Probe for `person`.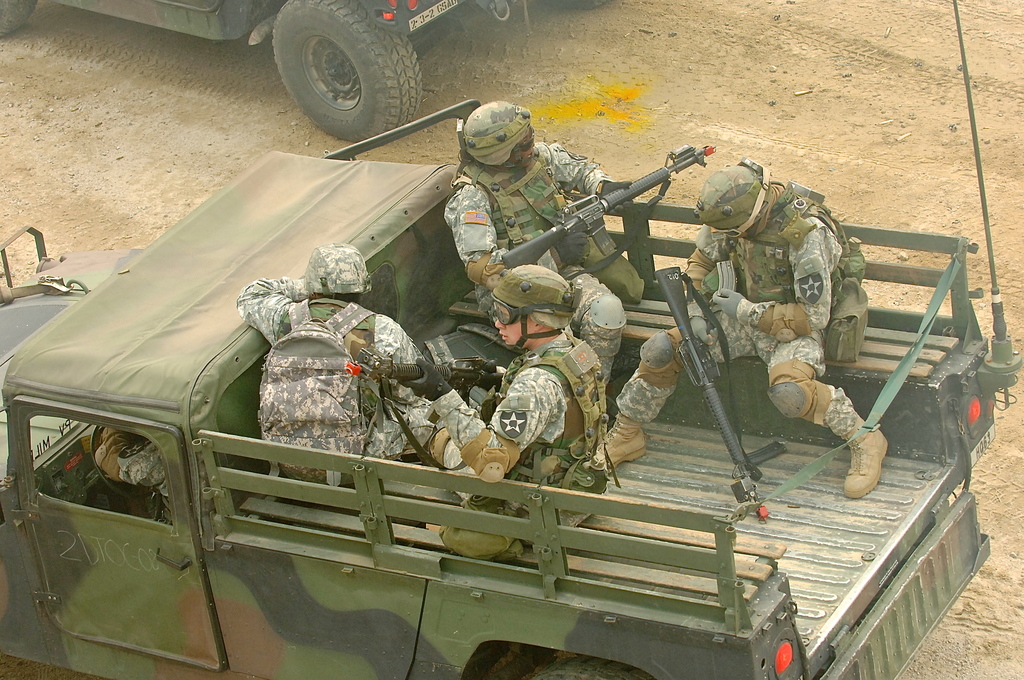
Probe result: select_region(444, 83, 676, 398).
